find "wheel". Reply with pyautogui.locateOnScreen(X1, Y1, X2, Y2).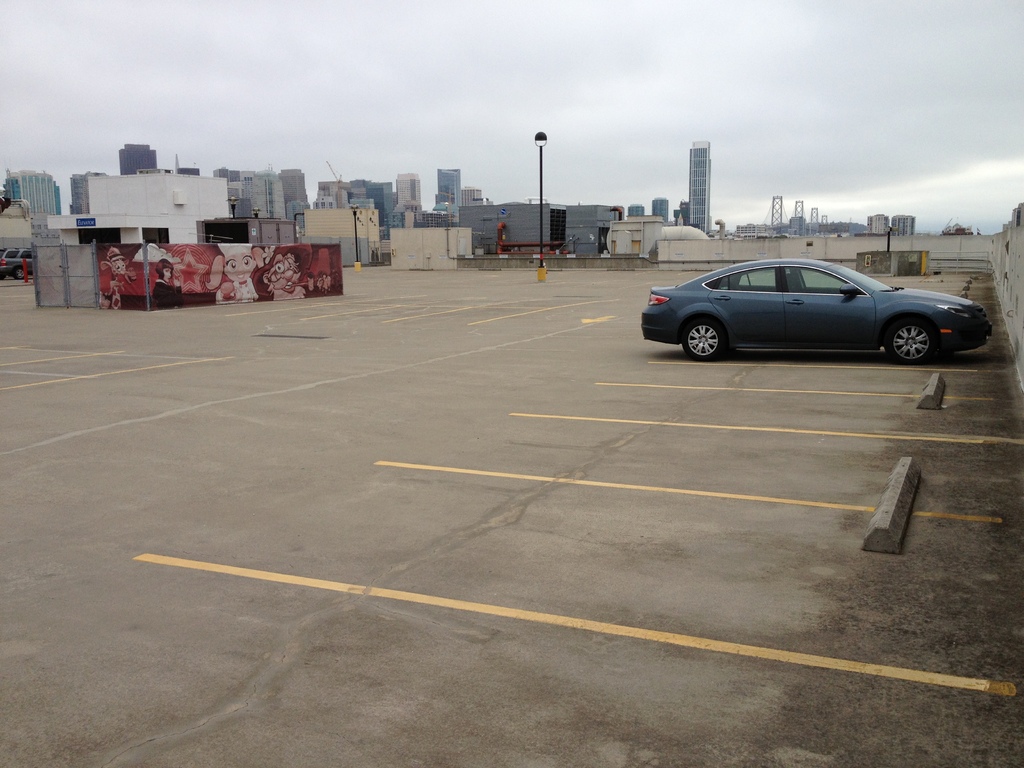
pyautogui.locateOnScreen(14, 266, 25, 280).
